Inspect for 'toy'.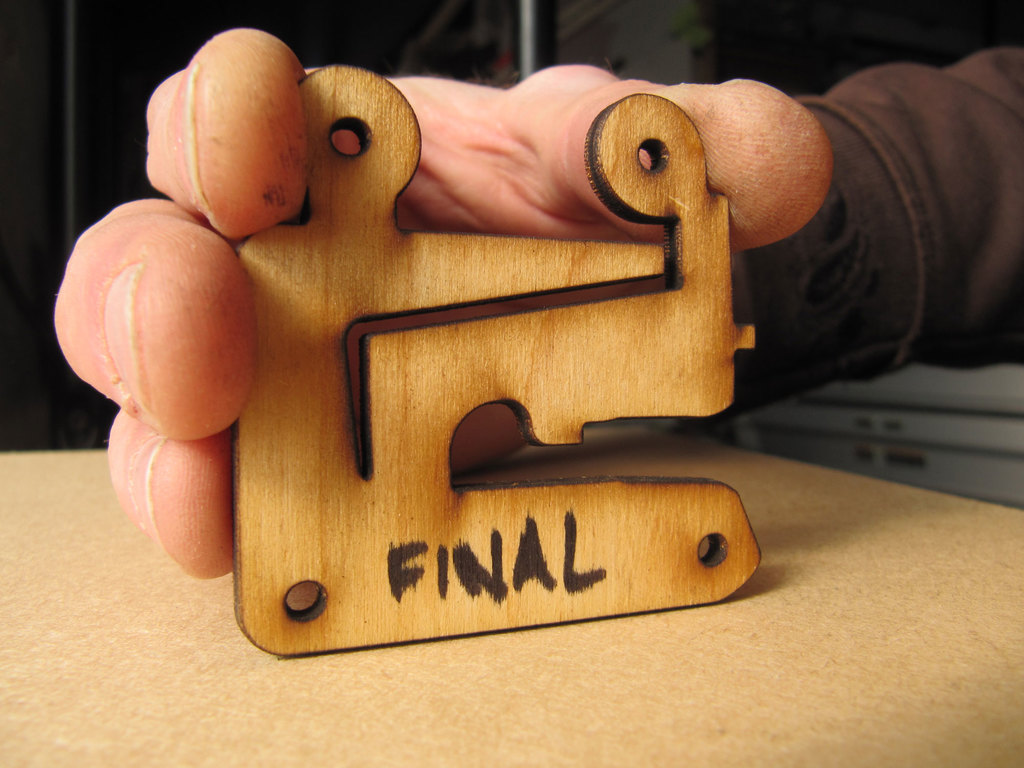
Inspection: detection(232, 63, 762, 658).
